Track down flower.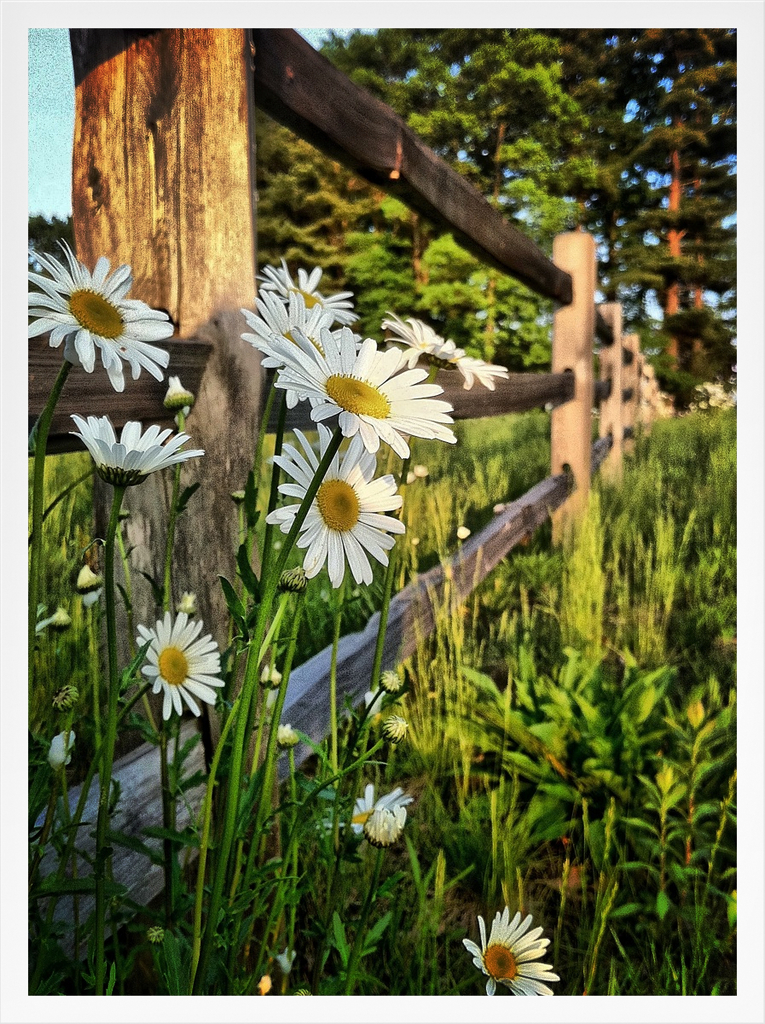
Tracked to <bbox>376, 718, 414, 744</bbox>.
